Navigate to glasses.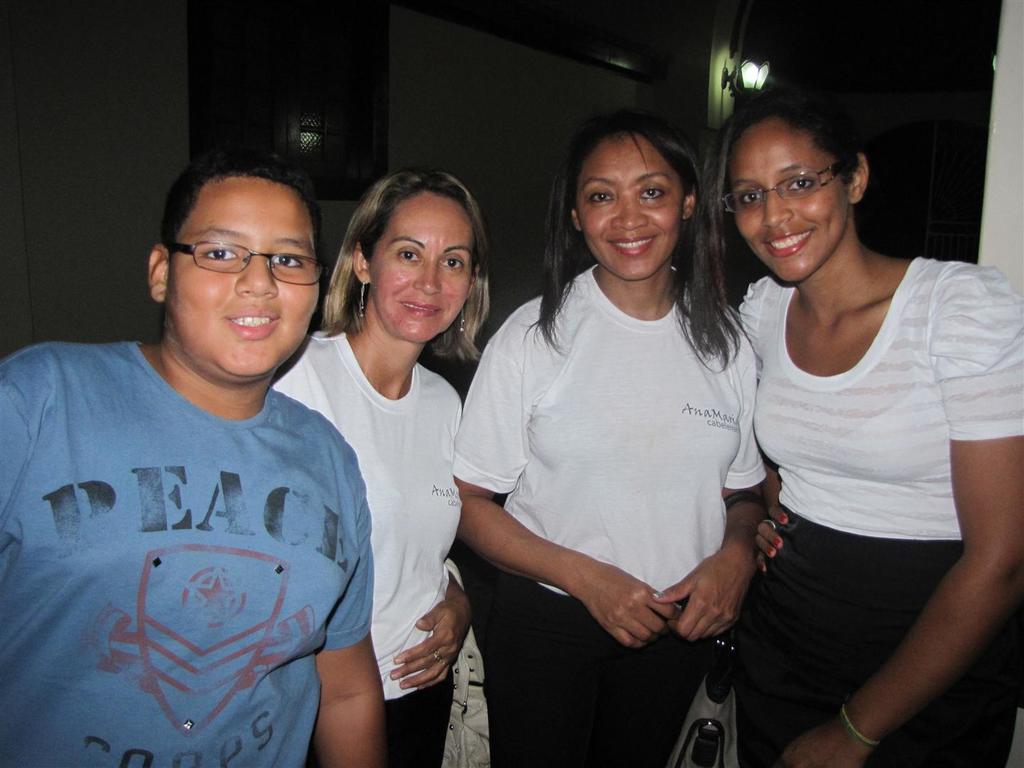
Navigation target: [left=161, top=242, right=328, bottom=287].
